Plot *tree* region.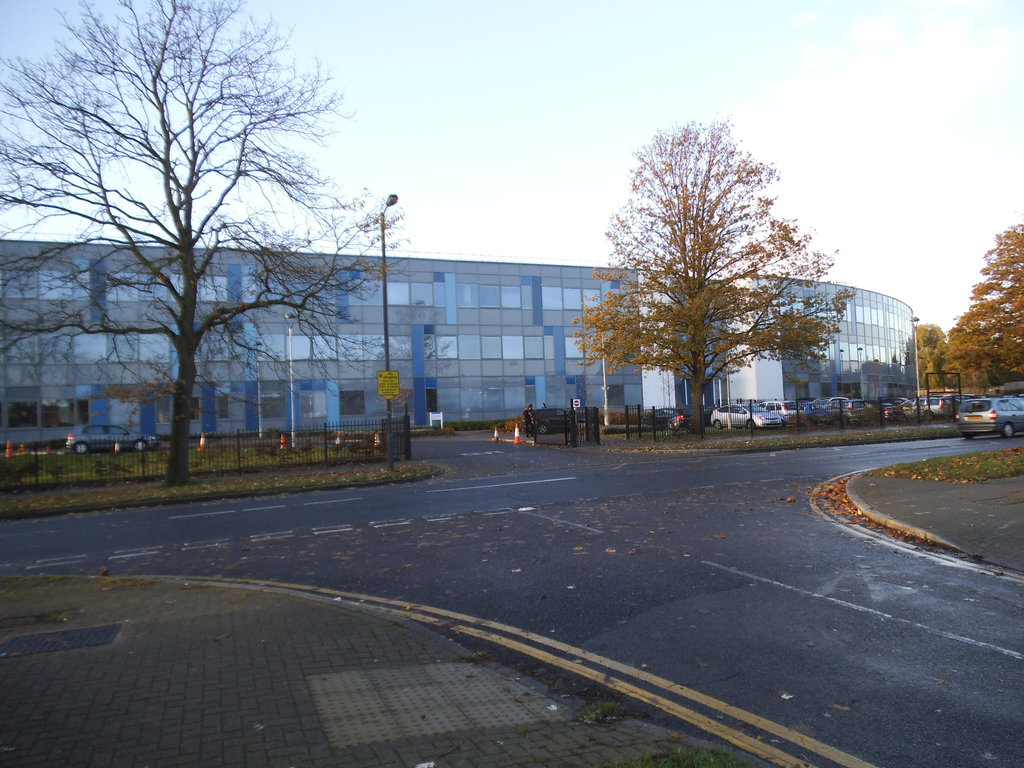
Plotted at x1=923 y1=356 x2=938 y2=387.
